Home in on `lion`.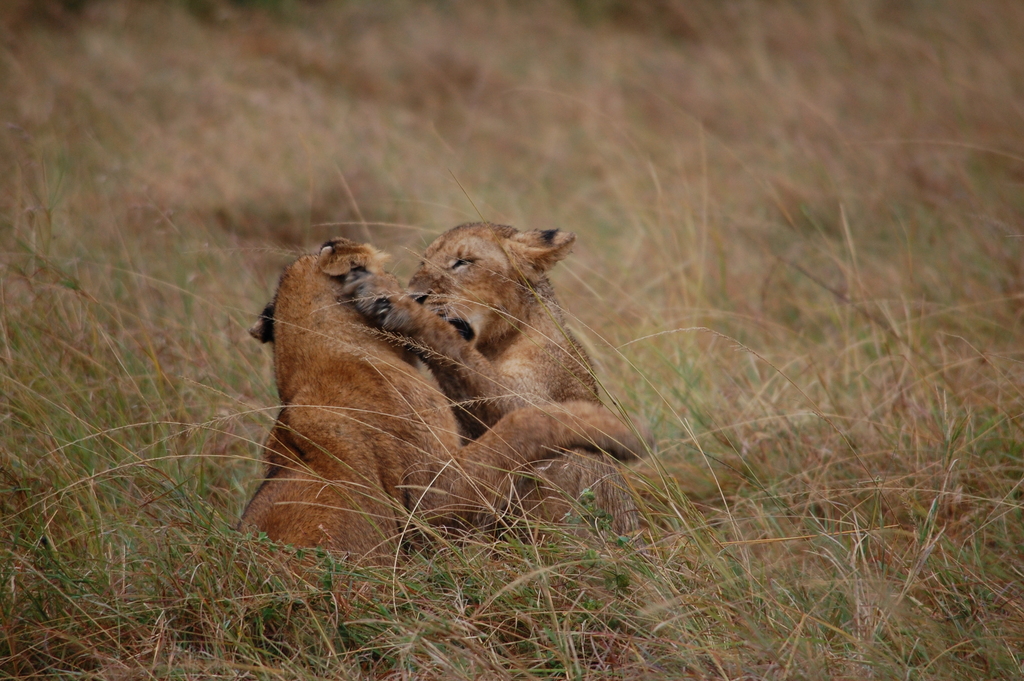
Homed in at Rect(340, 213, 649, 553).
